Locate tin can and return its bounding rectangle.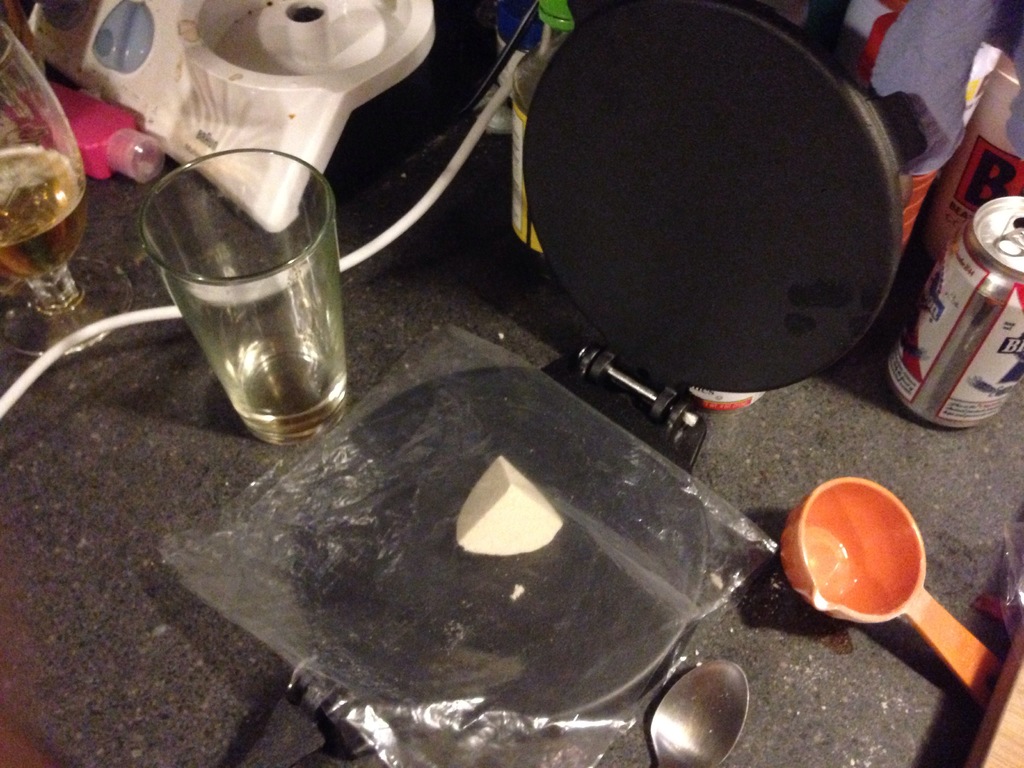
(left=886, top=192, right=1023, bottom=428).
